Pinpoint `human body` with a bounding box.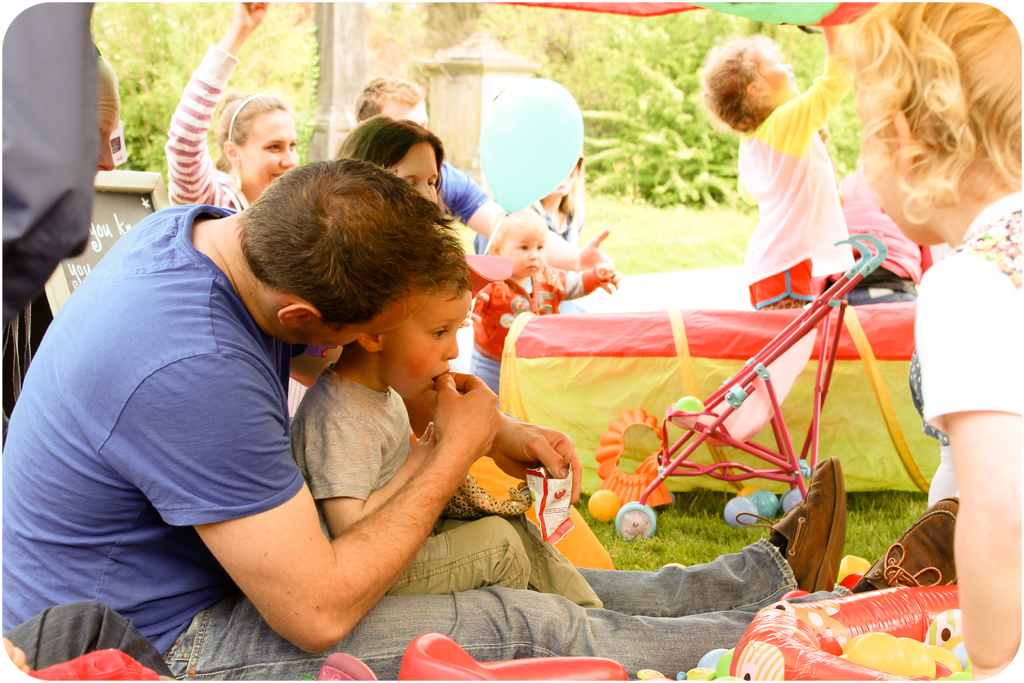
165,0,303,214.
